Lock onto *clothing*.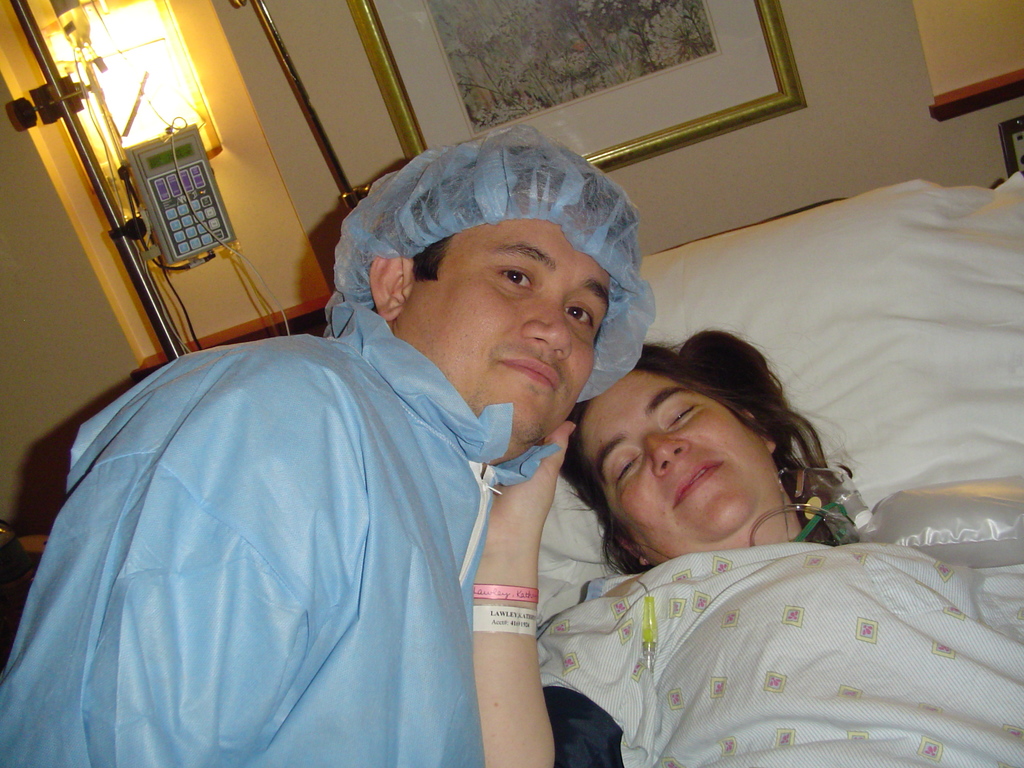
Locked: <bbox>0, 298, 561, 767</bbox>.
